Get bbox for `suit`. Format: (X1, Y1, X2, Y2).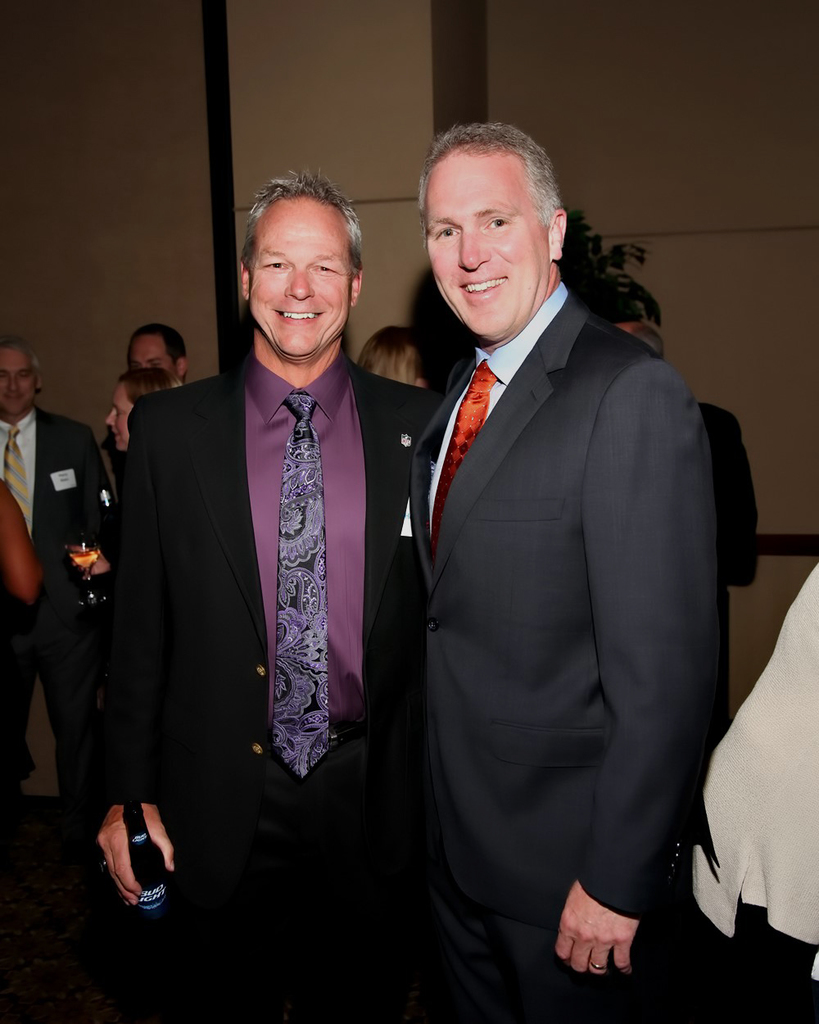
(0, 408, 124, 836).
